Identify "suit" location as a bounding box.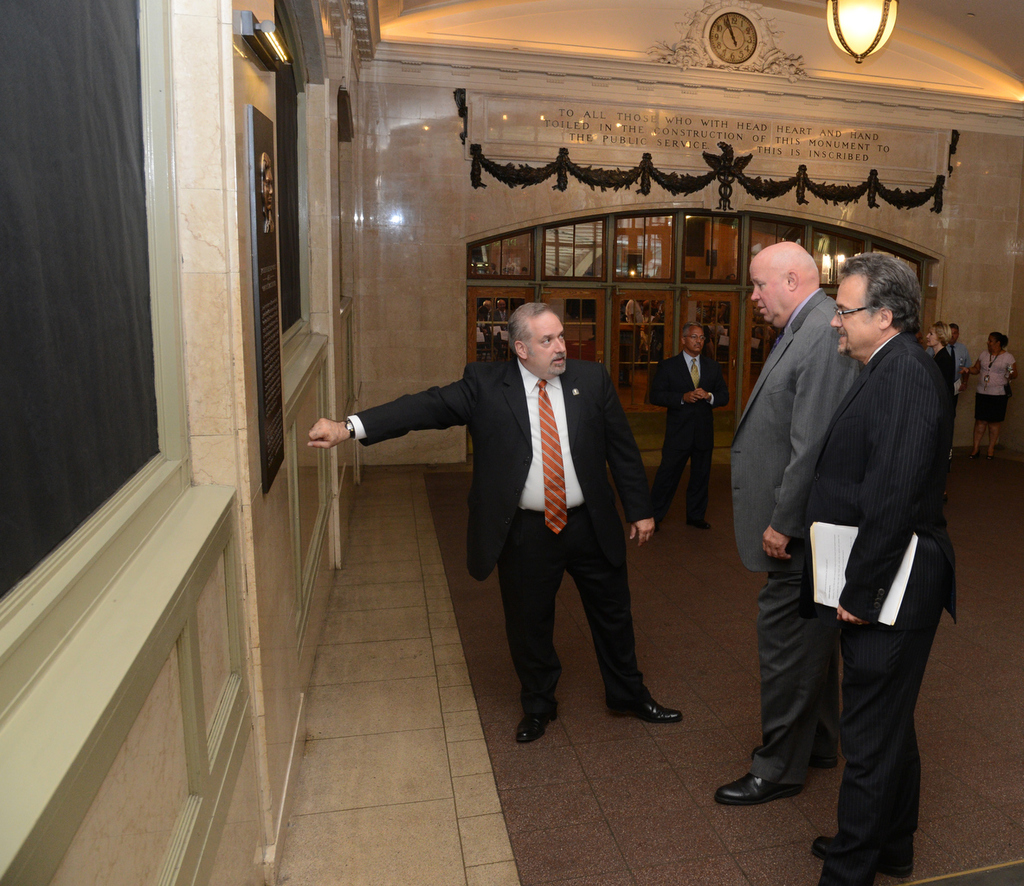
bbox=[374, 286, 667, 723].
